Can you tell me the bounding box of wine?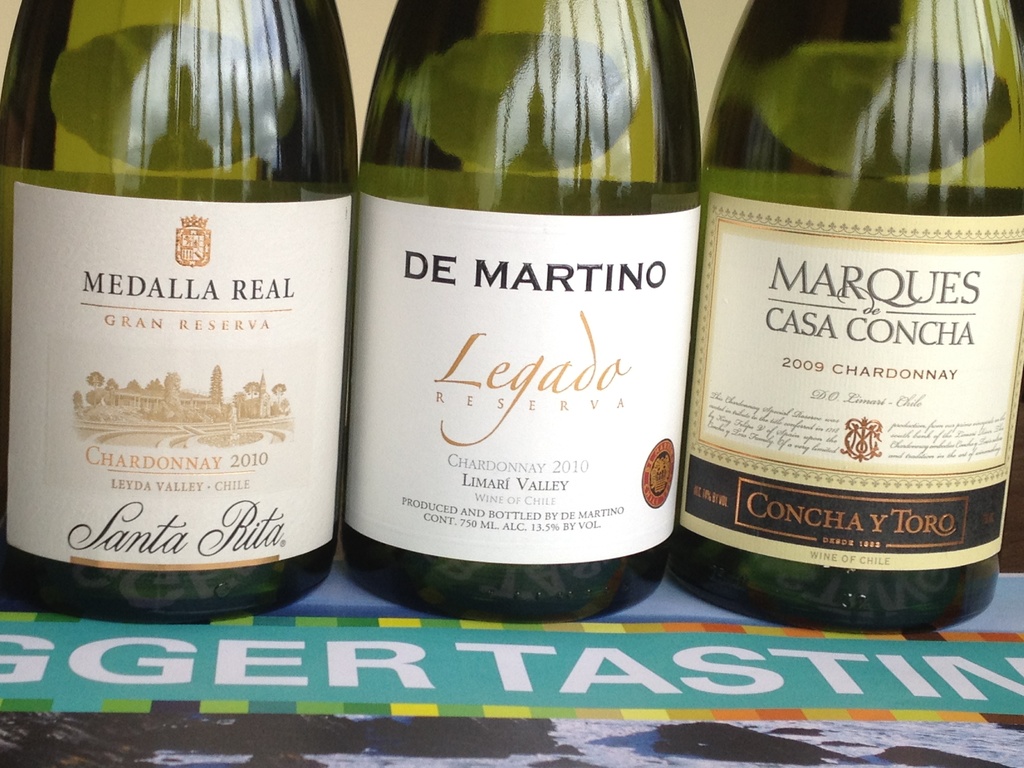
698:0:1023:632.
